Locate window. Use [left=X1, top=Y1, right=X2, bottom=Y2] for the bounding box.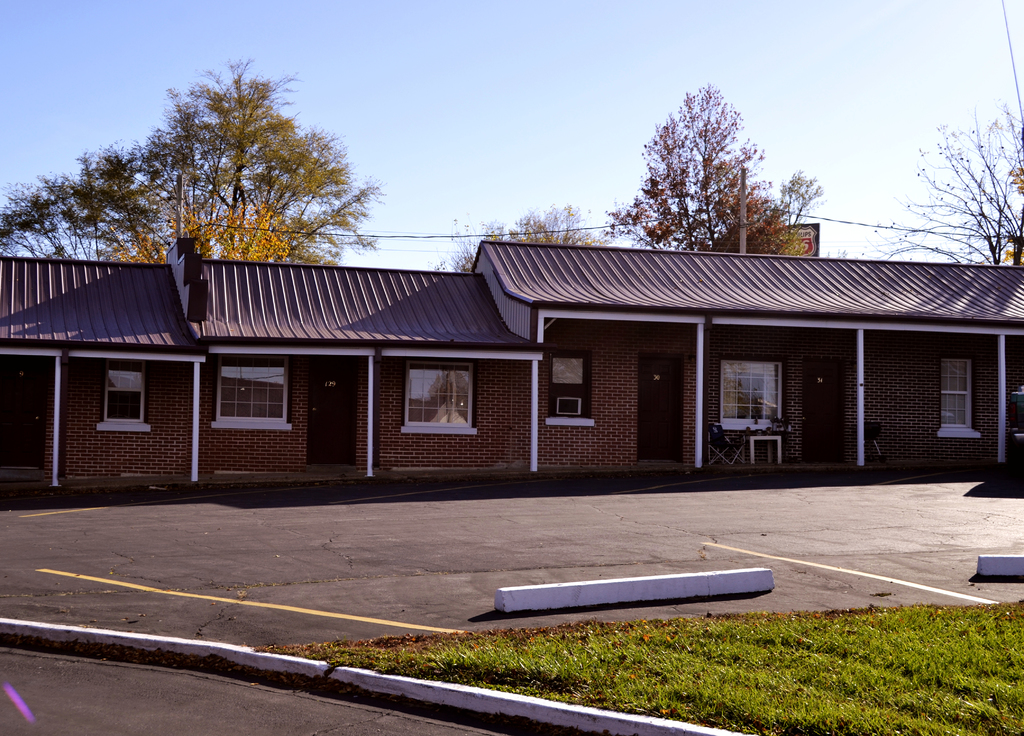
[left=103, top=363, right=153, bottom=432].
